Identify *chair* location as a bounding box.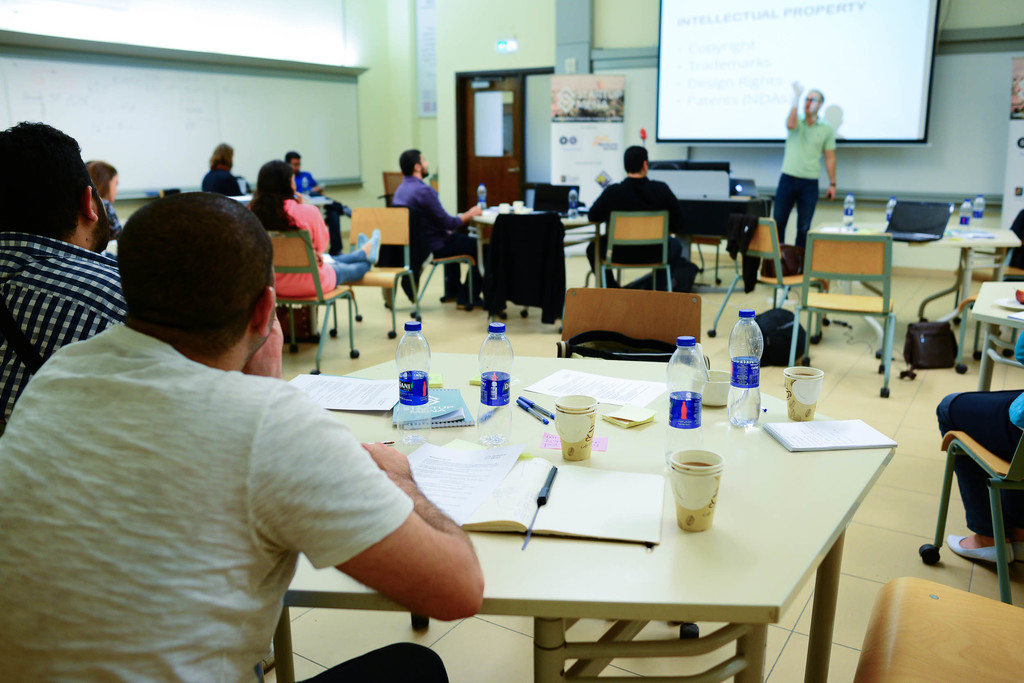
select_region(260, 229, 358, 377).
